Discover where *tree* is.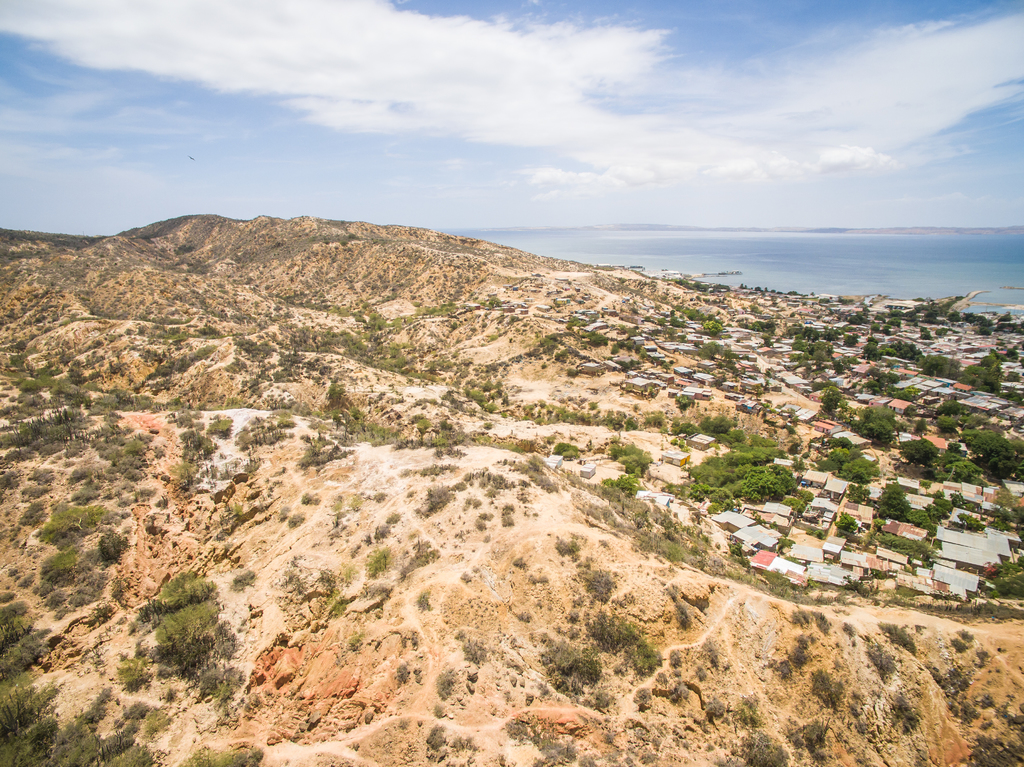
Discovered at (x1=99, y1=526, x2=122, y2=564).
